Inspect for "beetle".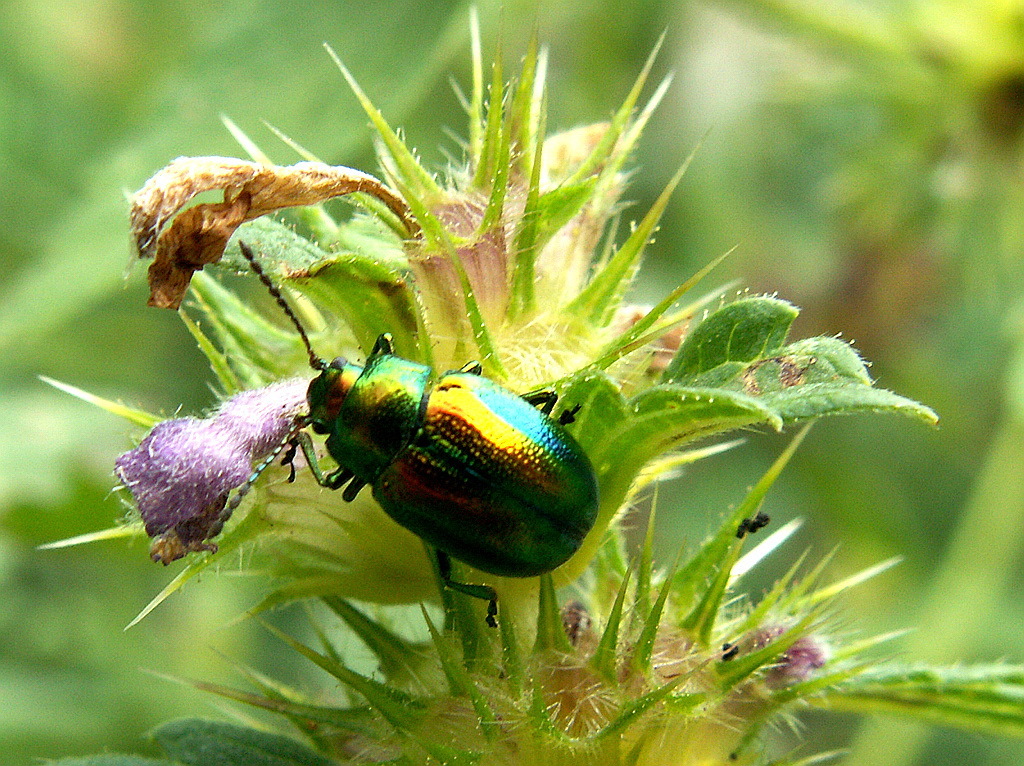
Inspection: l=272, t=322, r=621, b=595.
